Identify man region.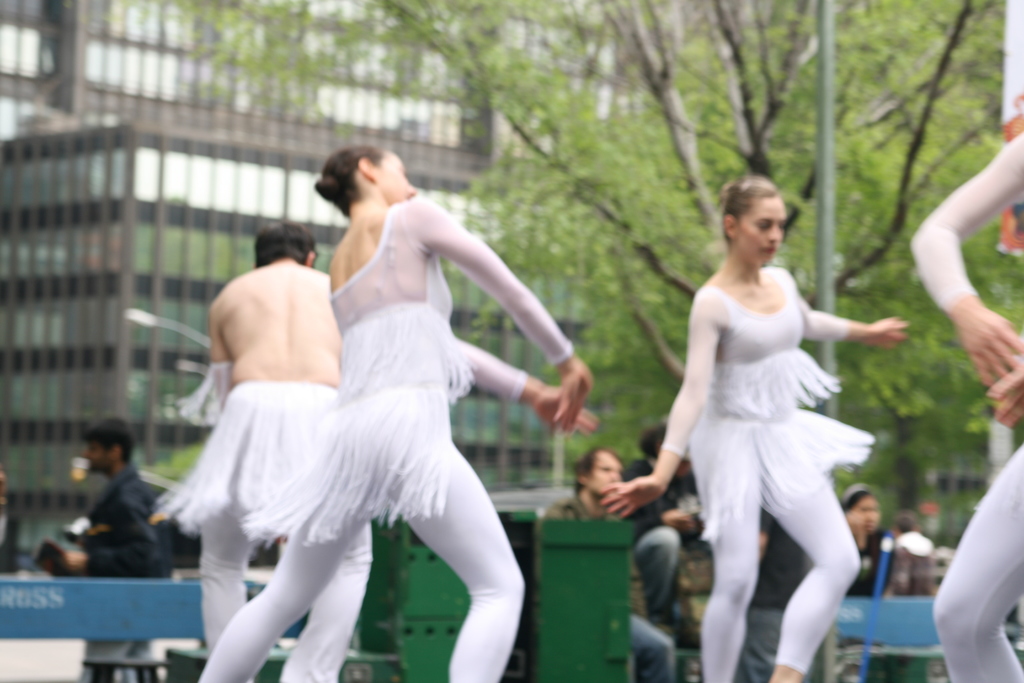
Region: locate(52, 404, 177, 682).
